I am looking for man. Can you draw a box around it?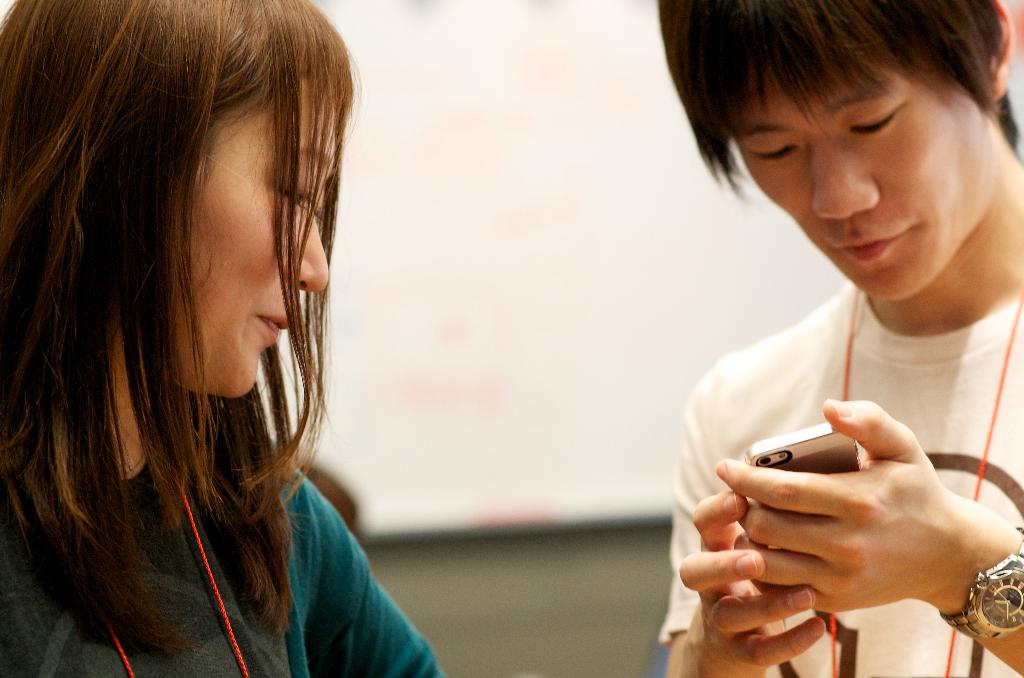
Sure, the bounding box is <region>601, 12, 1023, 666</region>.
